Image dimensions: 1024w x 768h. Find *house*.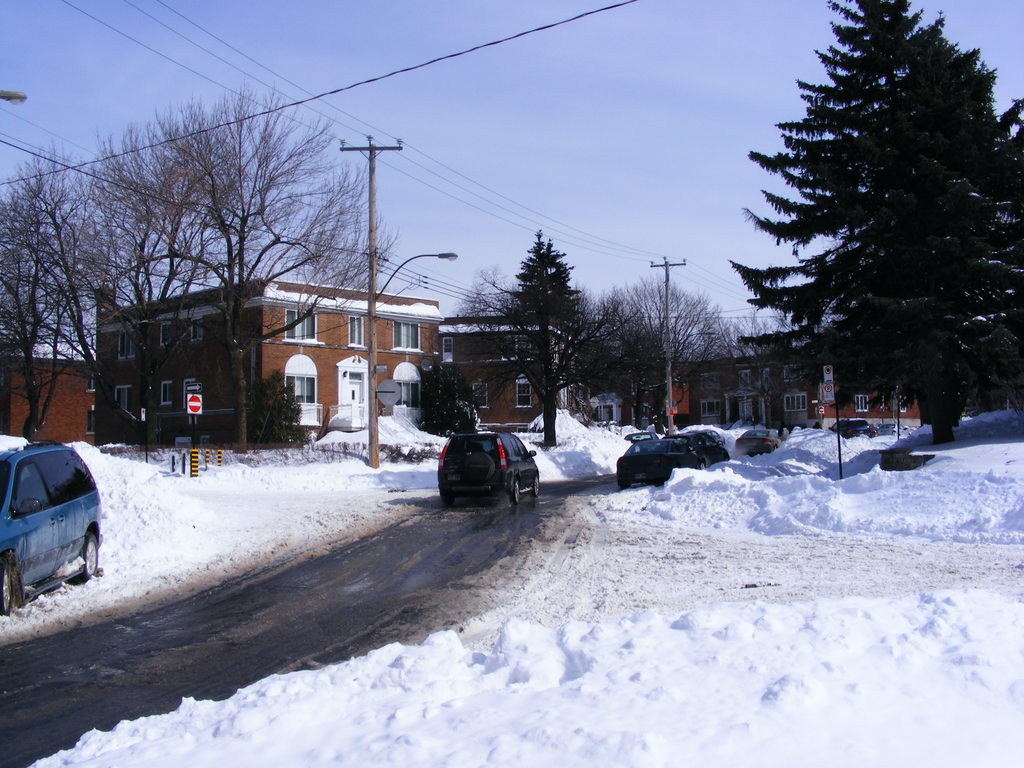
bbox=[0, 343, 88, 442].
